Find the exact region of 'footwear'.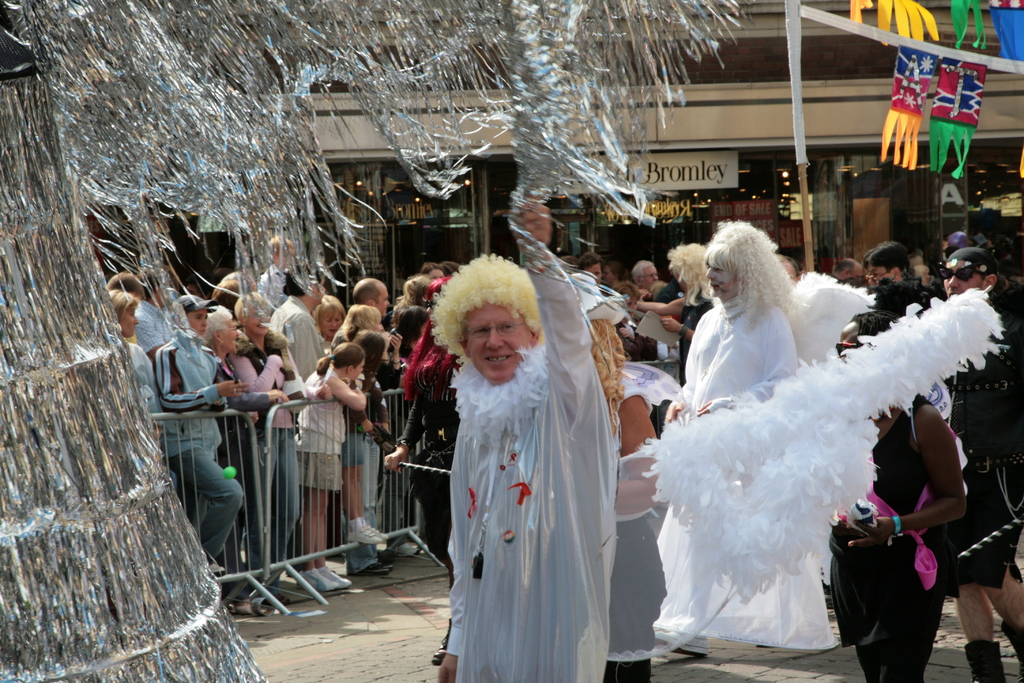
Exact region: {"left": 350, "top": 518, "right": 385, "bottom": 548}.
